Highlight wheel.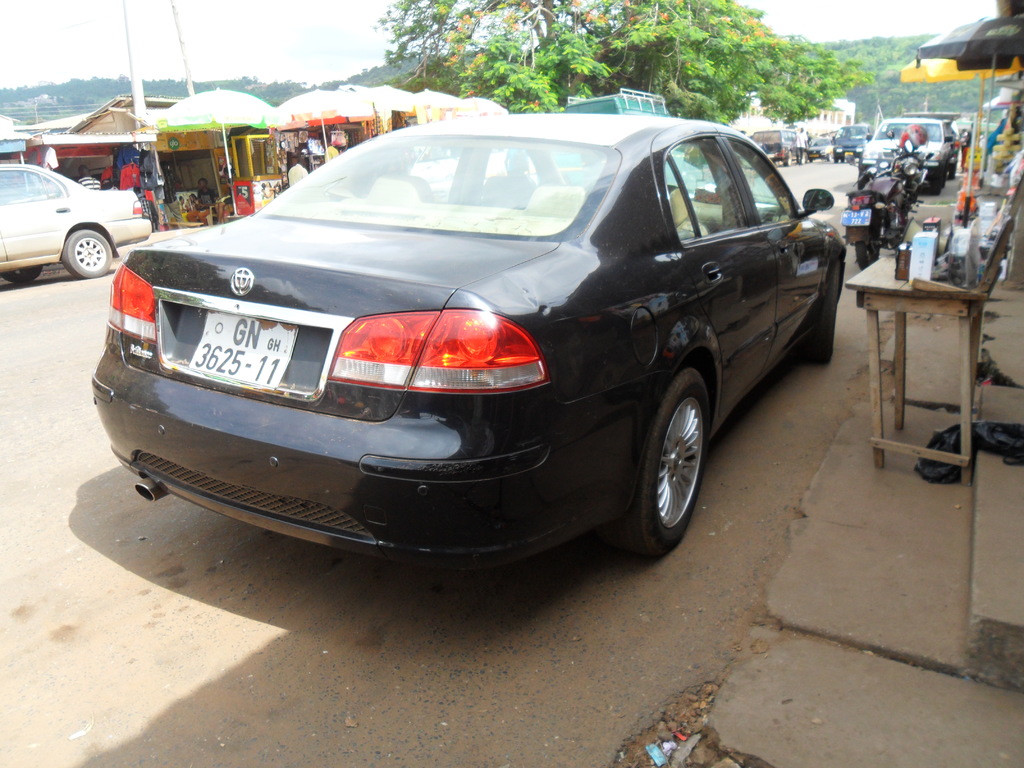
Highlighted region: 622,378,725,545.
